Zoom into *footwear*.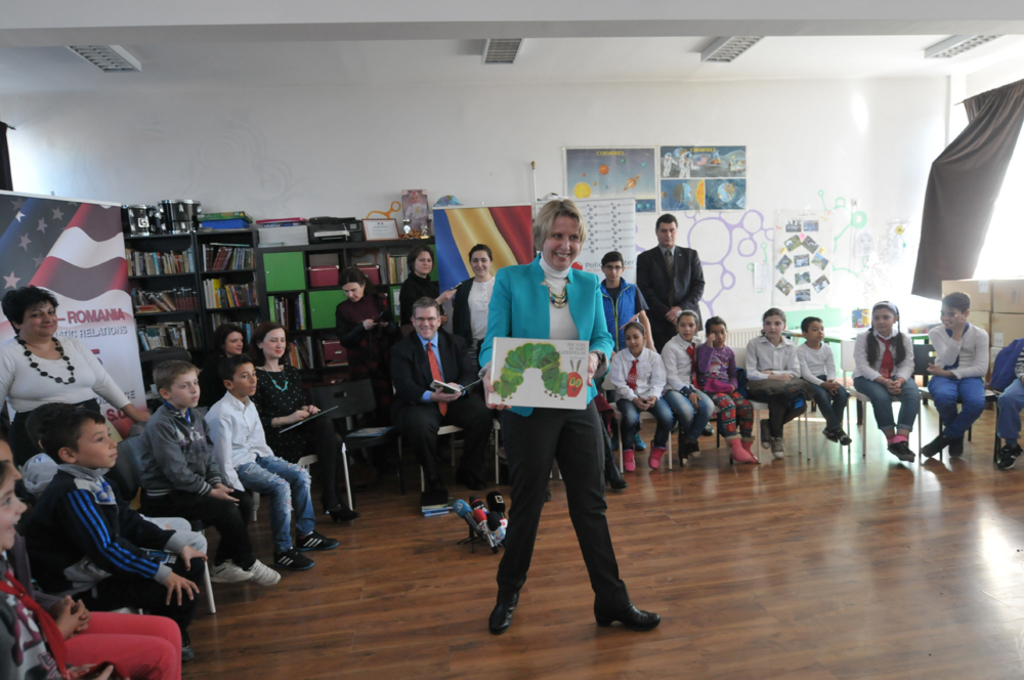
Zoom target: locate(759, 417, 769, 449).
